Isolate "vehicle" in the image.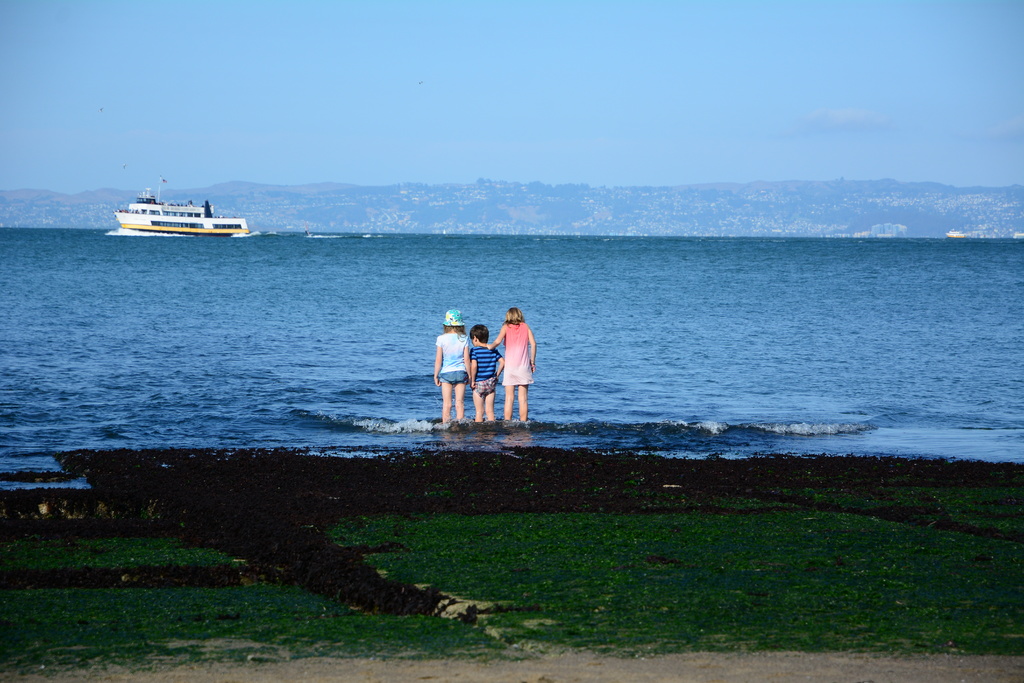
Isolated region: <bbox>111, 183, 248, 240</bbox>.
